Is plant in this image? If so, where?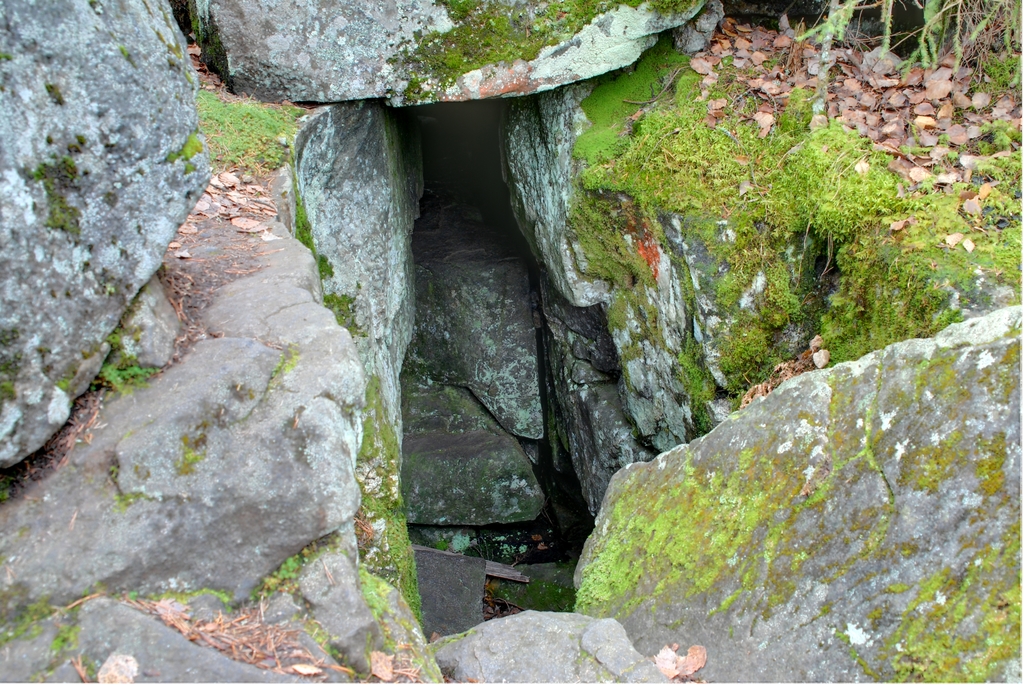
Yes, at locate(46, 79, 67, 108).
